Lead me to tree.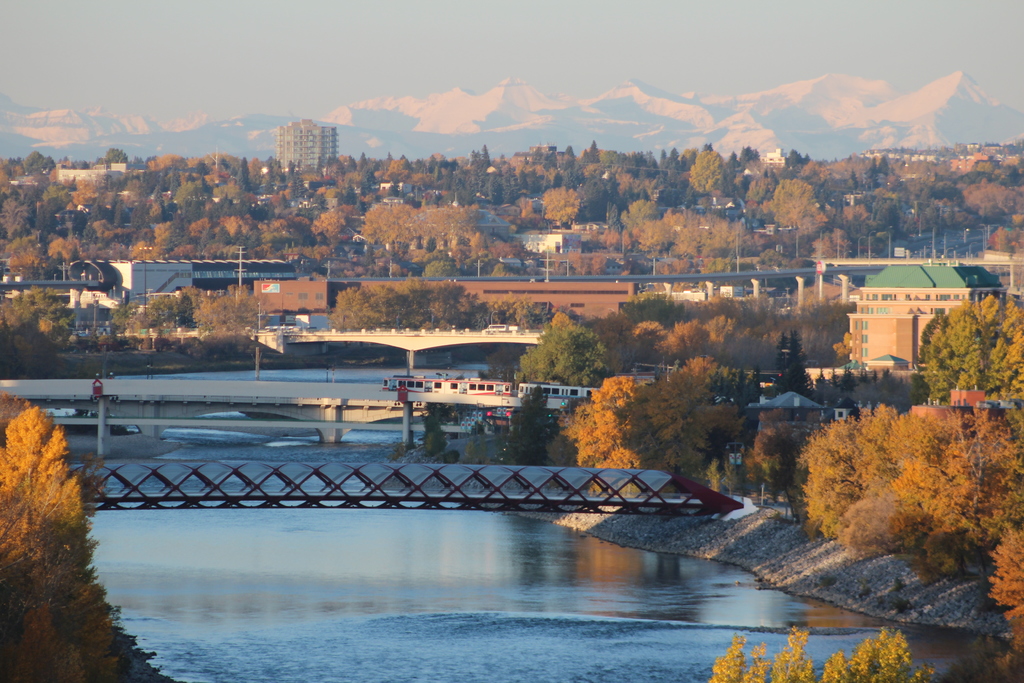
Lead to bbox=[47, 234, 78, 260].
